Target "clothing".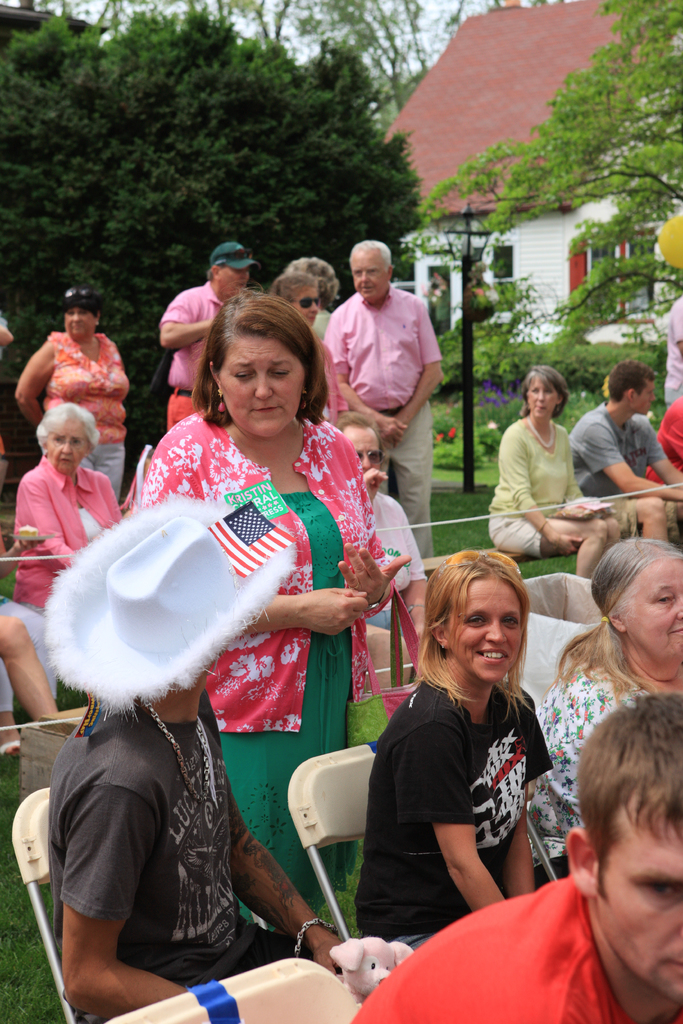
Target region: pyautogui.locateOnScreen(490, 419, 581, 552).
